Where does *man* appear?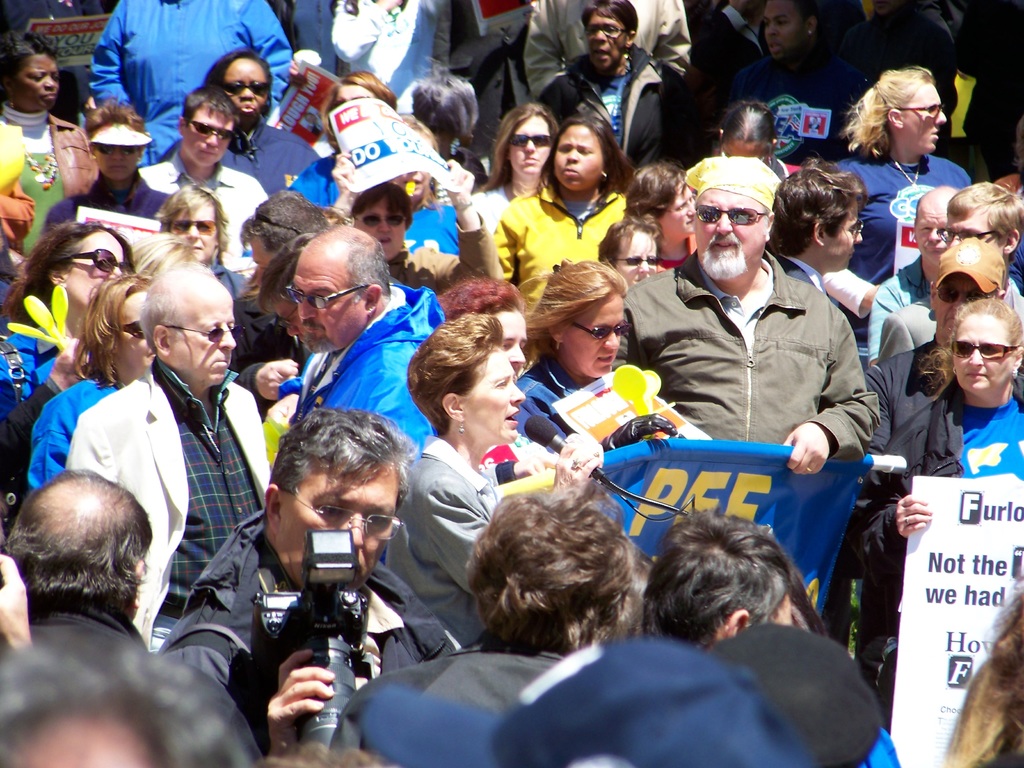
Appears at [x1=8, y1=472, x2=164, y2=671].
